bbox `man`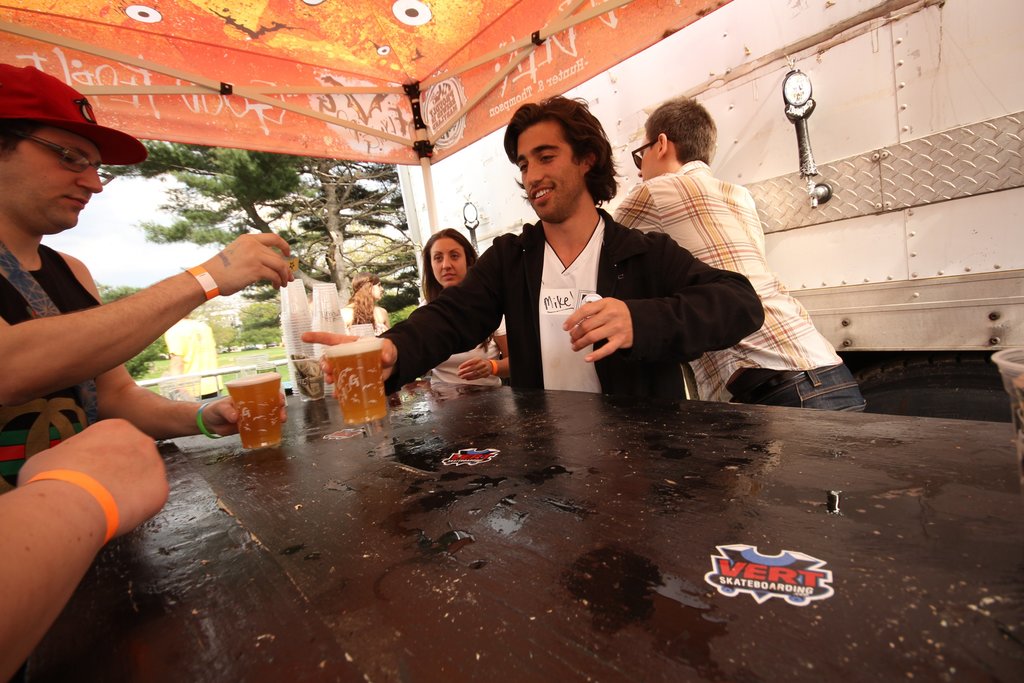
box(303, 94, 764, 403)
